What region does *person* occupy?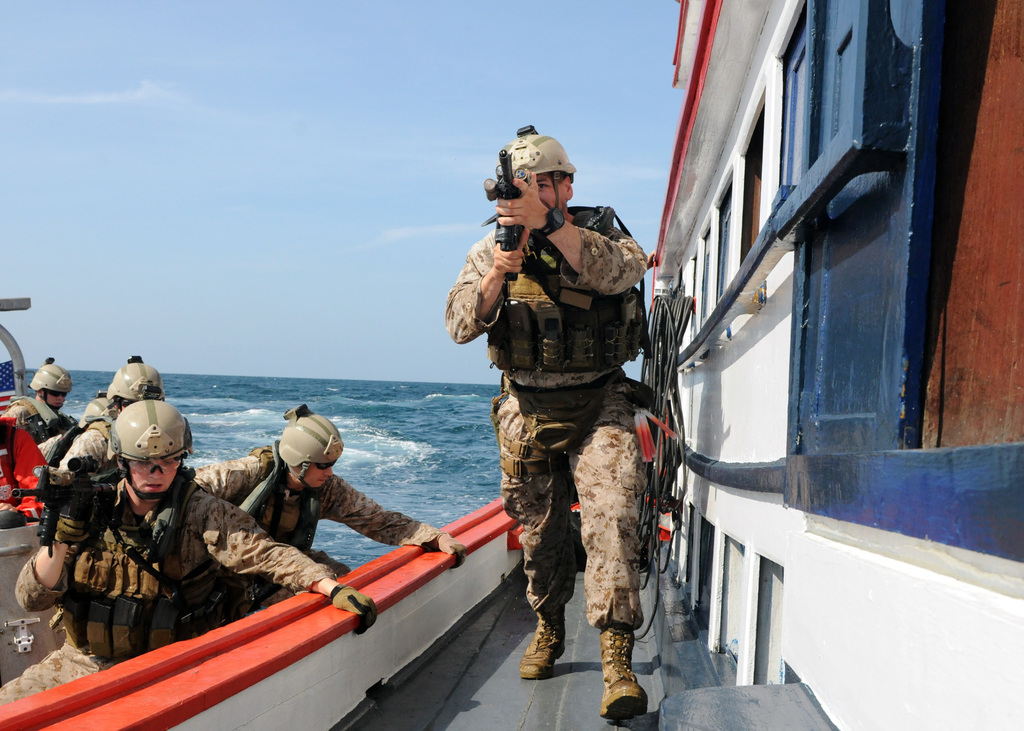
61, 363, 166, 469.
